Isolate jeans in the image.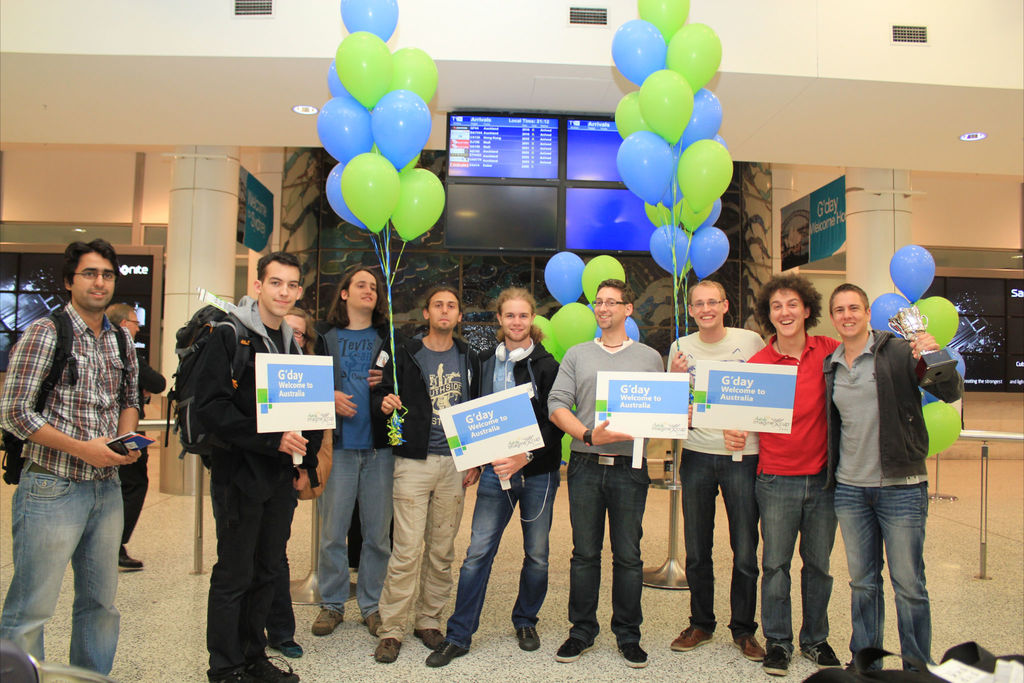
Isolated region: l=678, t=457, r=756, b=636.
